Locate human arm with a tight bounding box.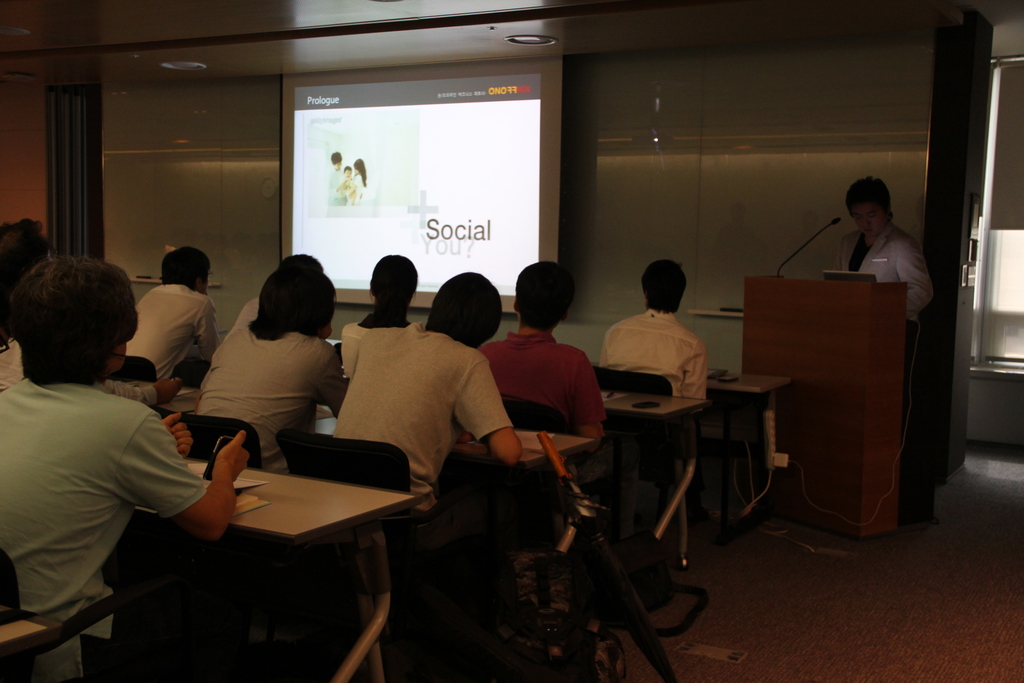
region(344, 329, 361, 353).
